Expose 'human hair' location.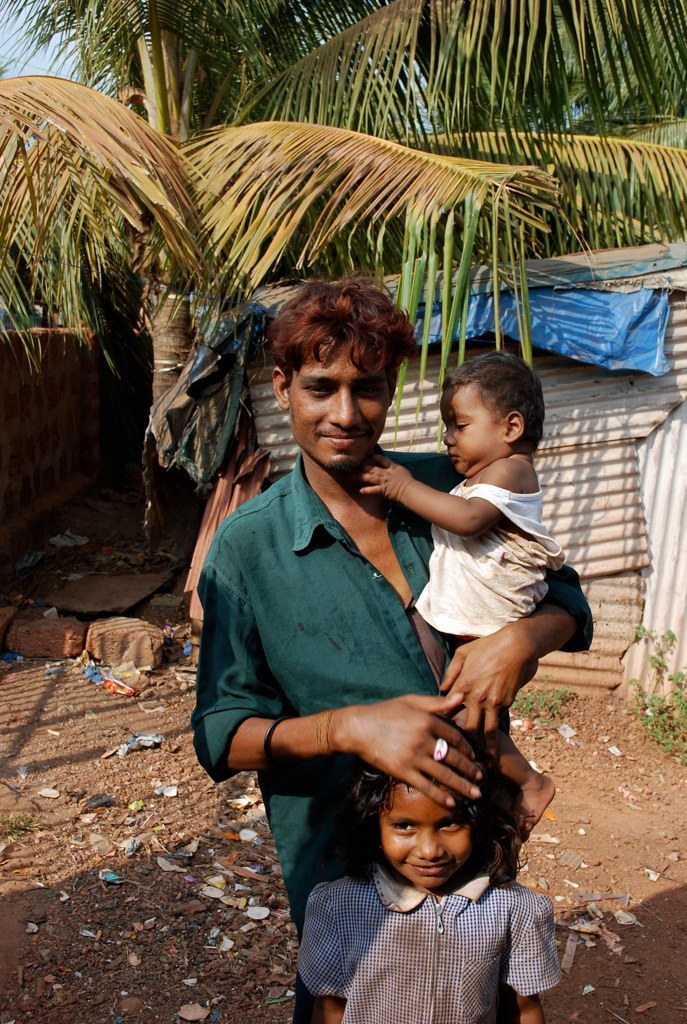
Exposed at [441, 348, 543, 451].
